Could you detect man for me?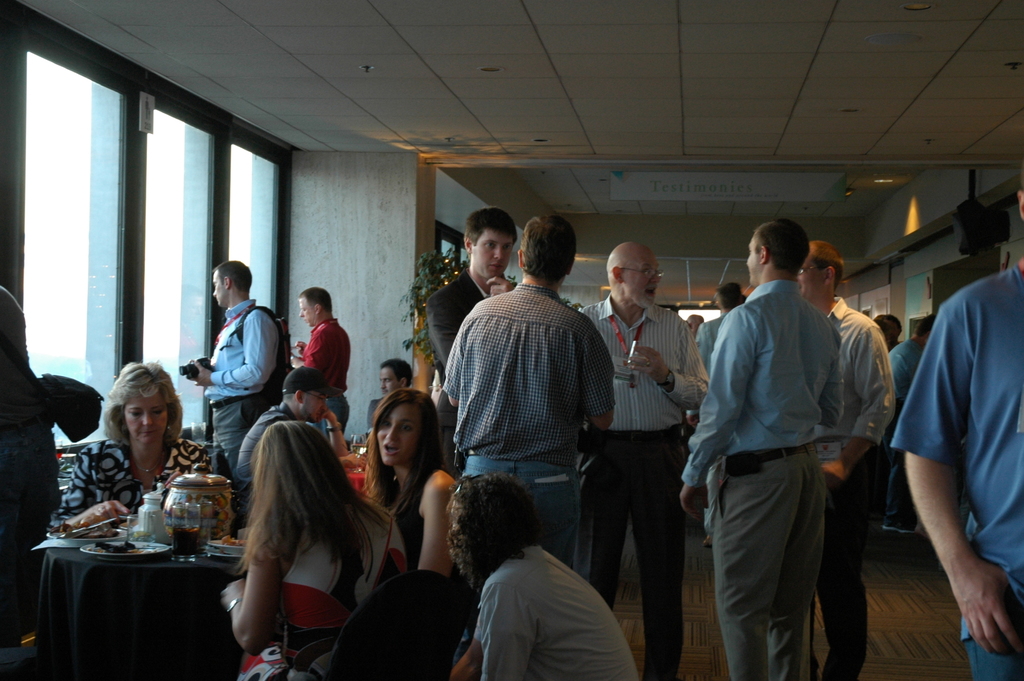
Detection result: {"left": 801, "top": 243, "right": 895, "bottom": 680}.
